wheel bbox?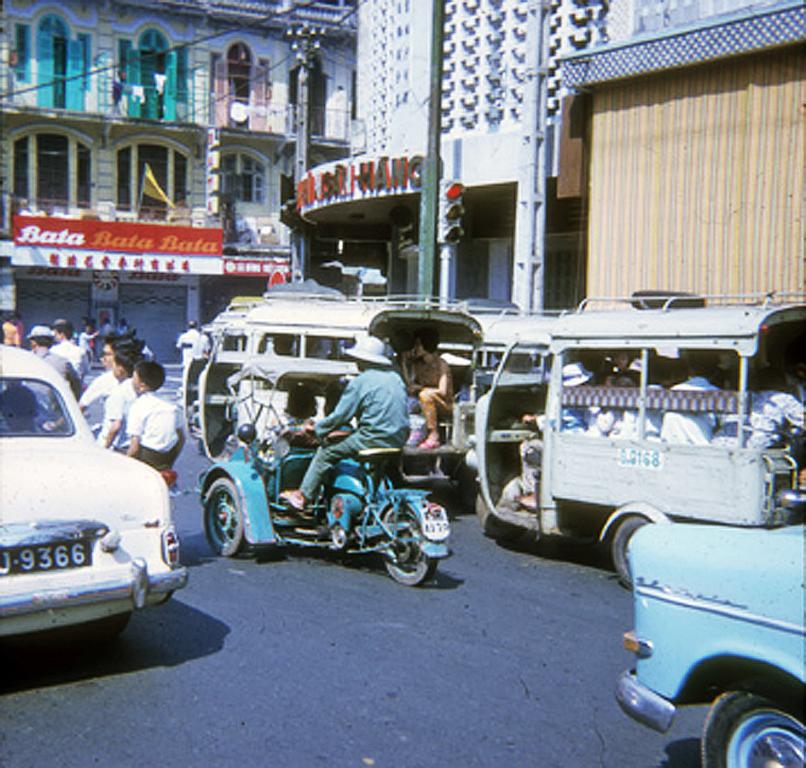
608, 510, 641, 585
